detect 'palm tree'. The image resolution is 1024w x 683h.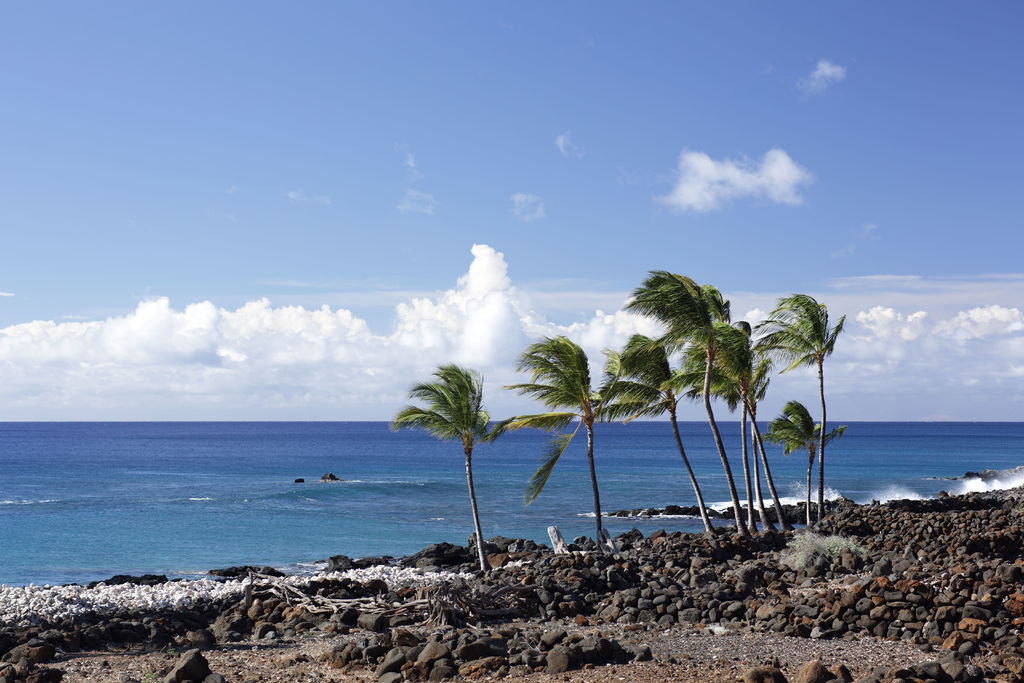
pyautogui.locateOnScreen(666, 274, 721, 506).
